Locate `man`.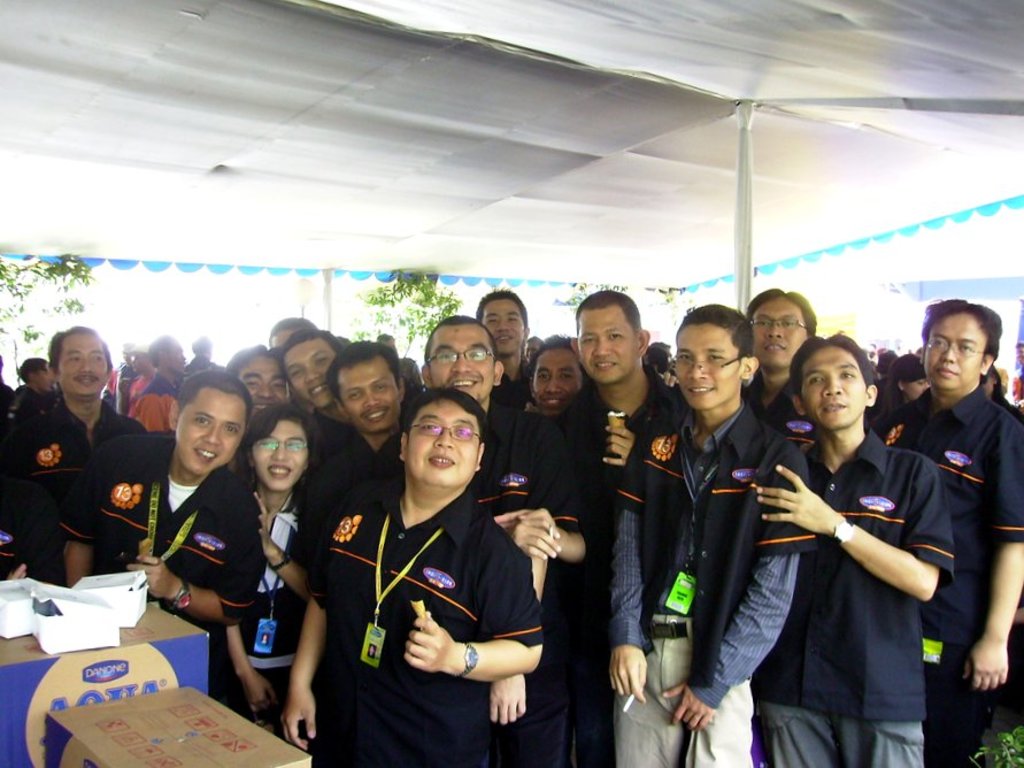
Bounding box: x1=234, y1=347, x2=290, y2=423.
